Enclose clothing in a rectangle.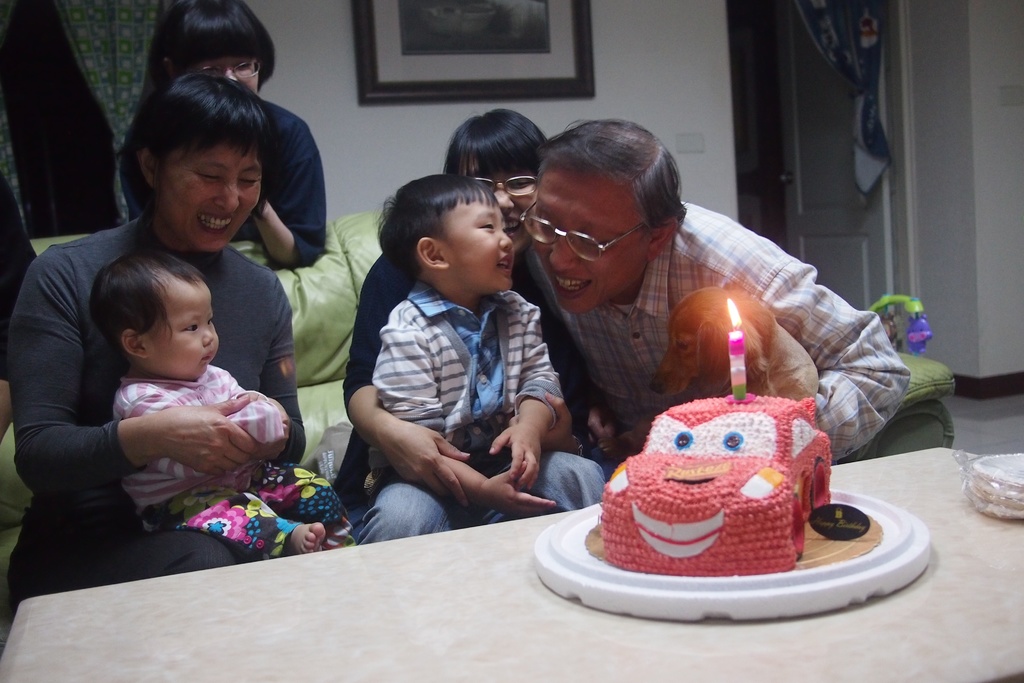
bbox=[118, 97, 328, 269].
